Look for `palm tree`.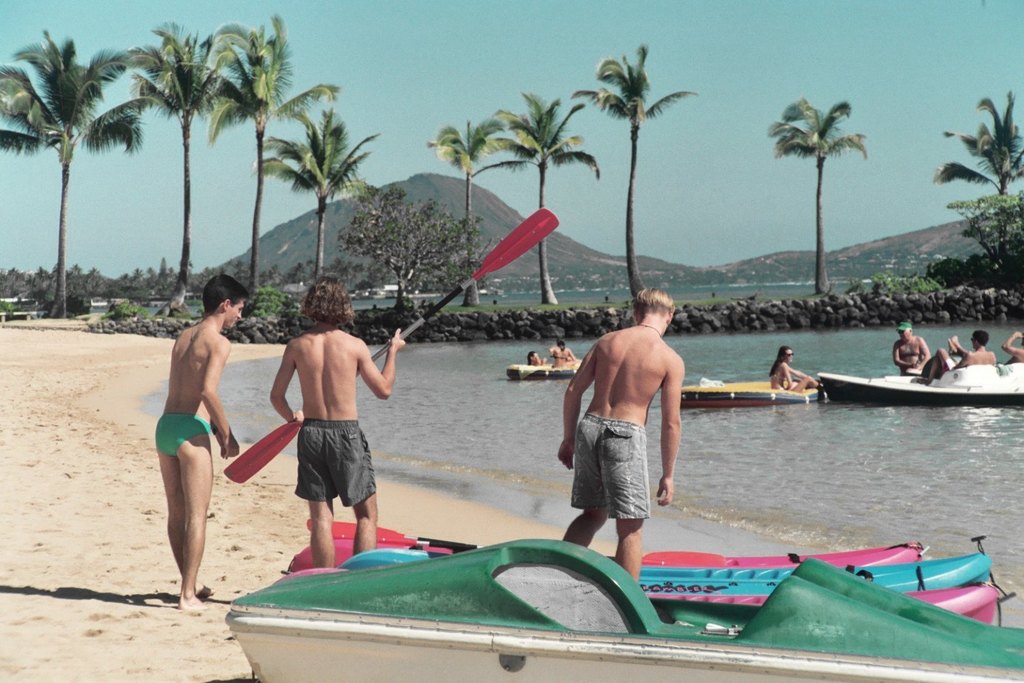
Found: x1=488, y1=83, x2=595, y2=310.
